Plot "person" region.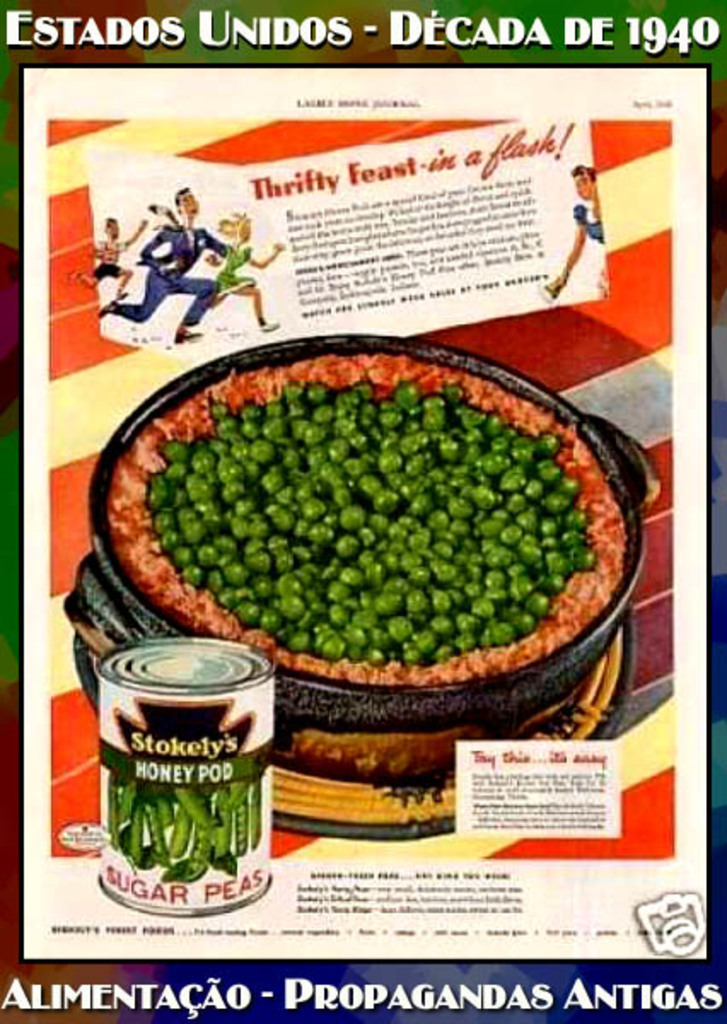
Plotted at box(544, 167, 608, 302).
